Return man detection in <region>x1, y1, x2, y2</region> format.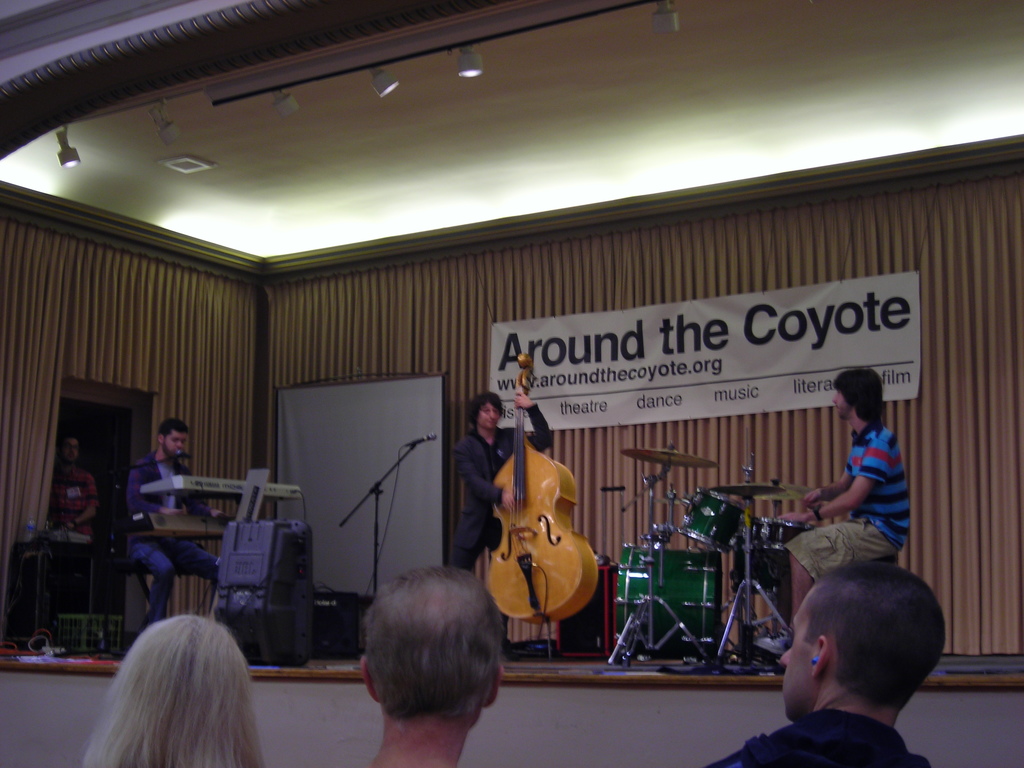
<region>357, 564, 505, 767</region>.
